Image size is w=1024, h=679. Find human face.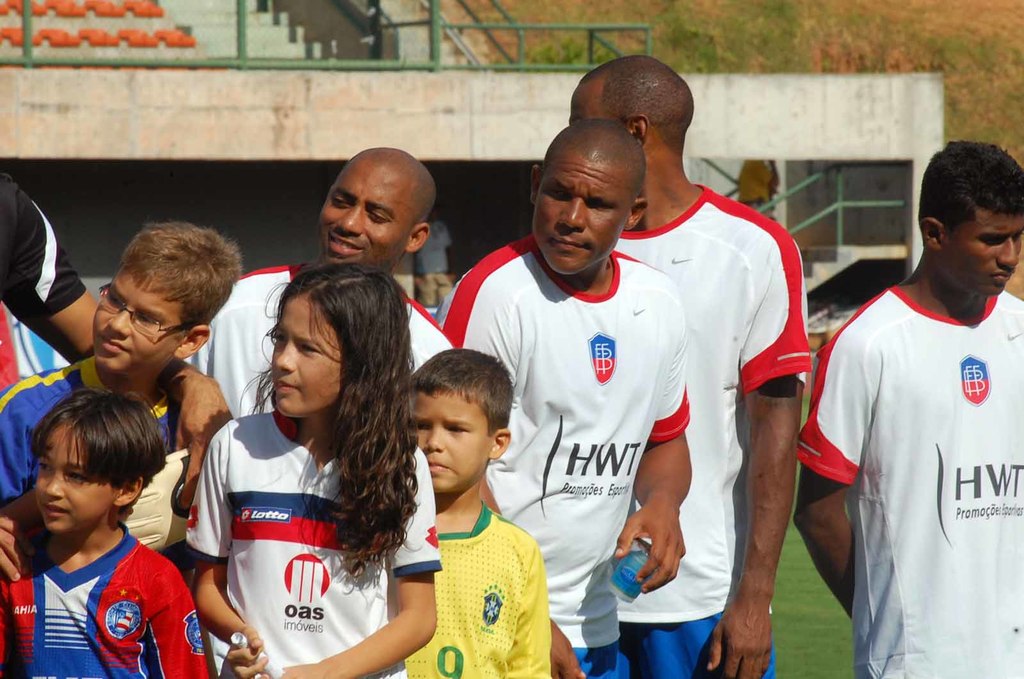
(92, 269, 181, 371).
